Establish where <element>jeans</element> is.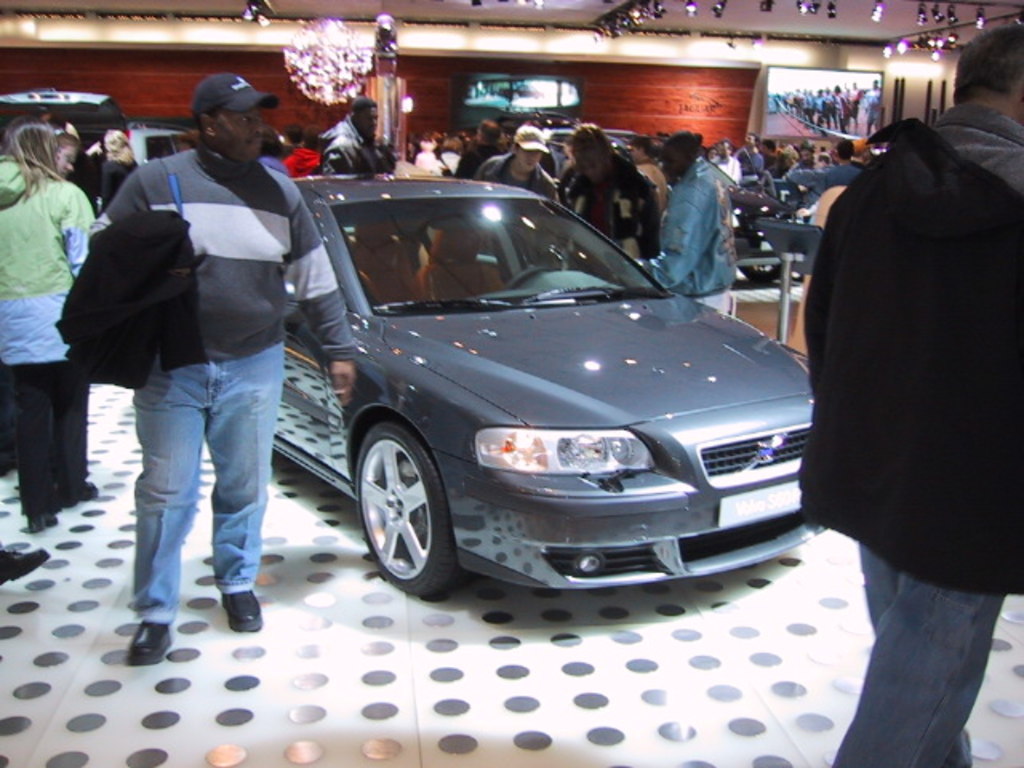
Established at x1=114 y1=344 x2=269 y2=630.
